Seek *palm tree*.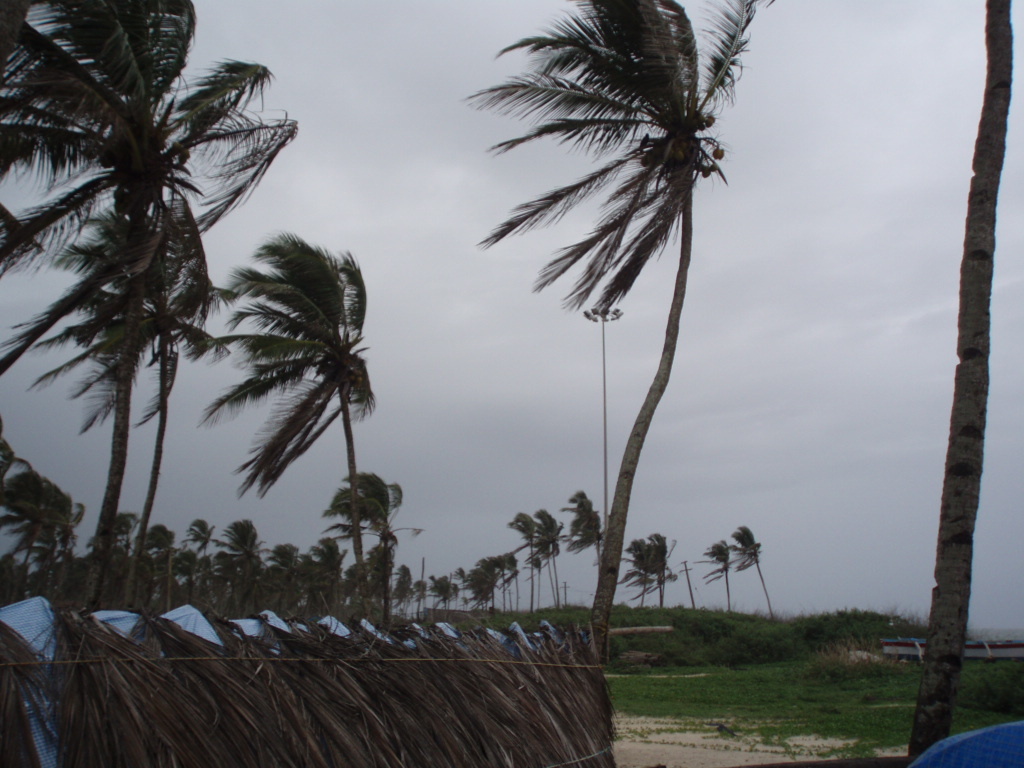
bbox(82, 178, 204, 560).
